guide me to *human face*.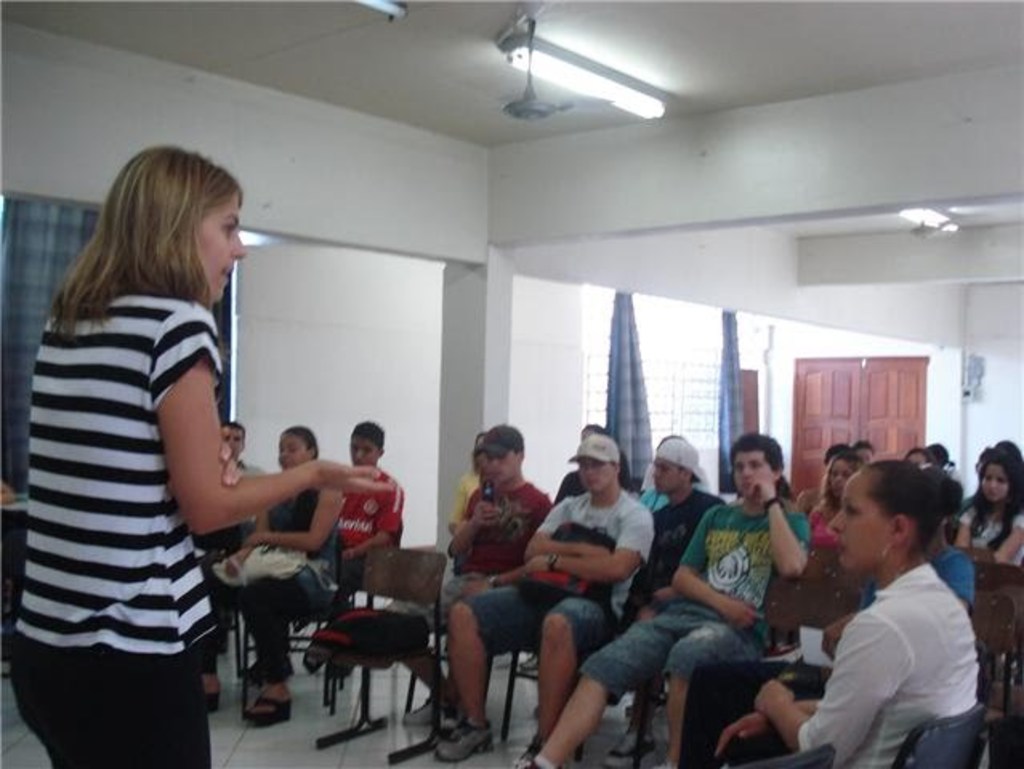
Guidance: BBox(200, 189, 242, 293).
